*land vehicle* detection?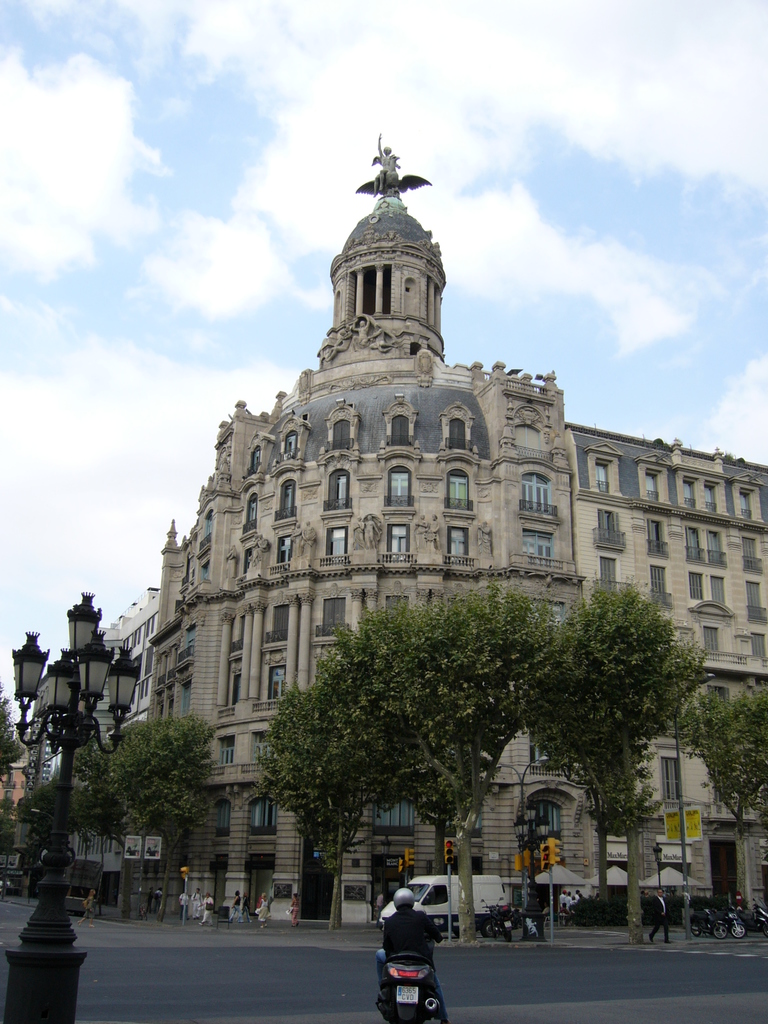
{"x1": 476, "y1": 893, "x2": 509, "y2": 934}
